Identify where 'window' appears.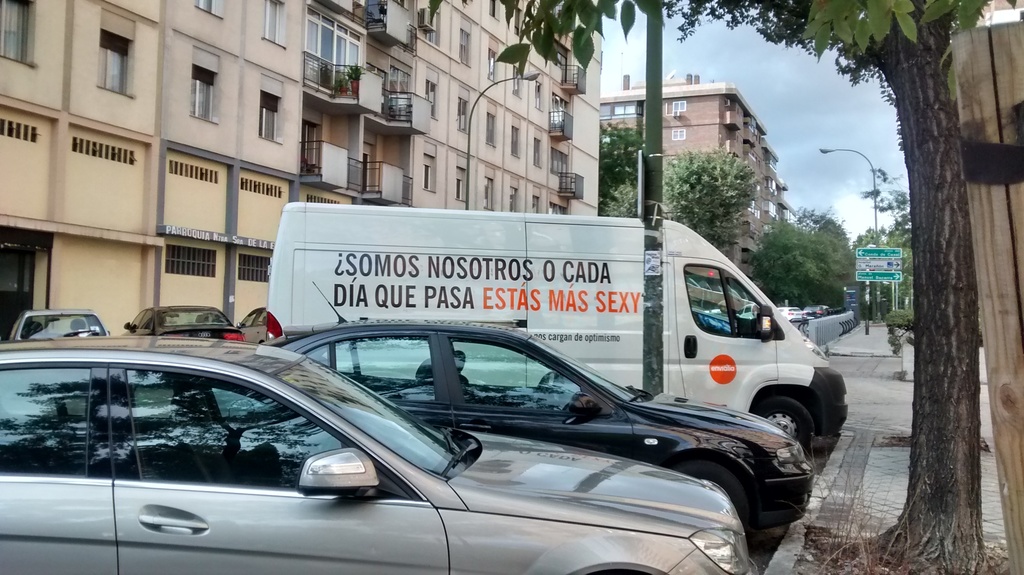
Appears at x1=532 y1=184 x2=543 y2=212.
